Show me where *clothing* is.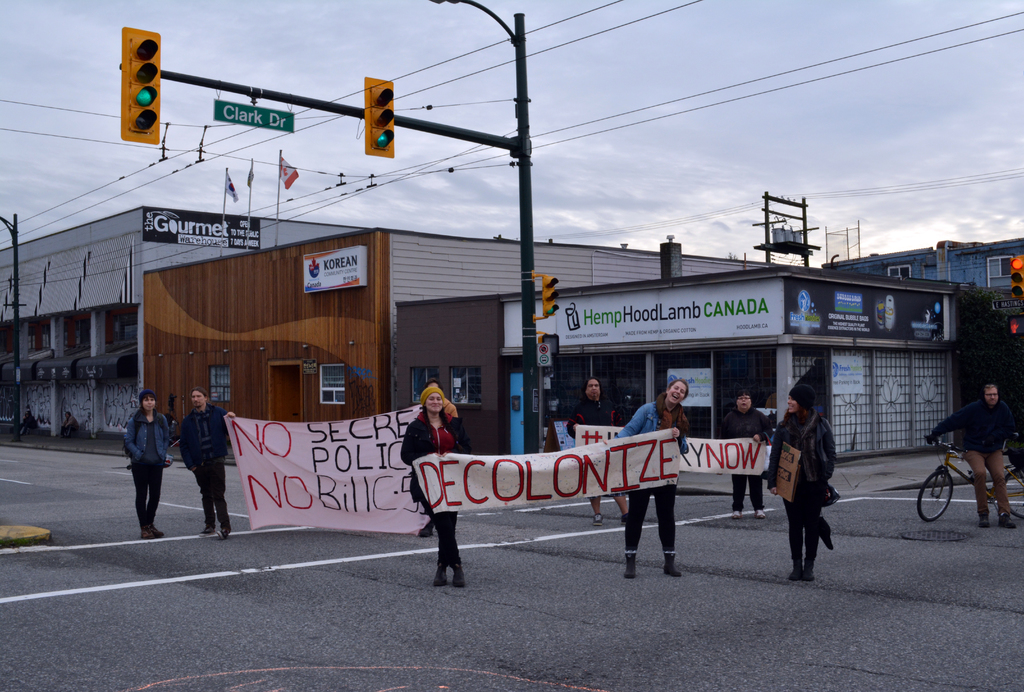
*clothing* is at rect(400, 410, 472, 565).
